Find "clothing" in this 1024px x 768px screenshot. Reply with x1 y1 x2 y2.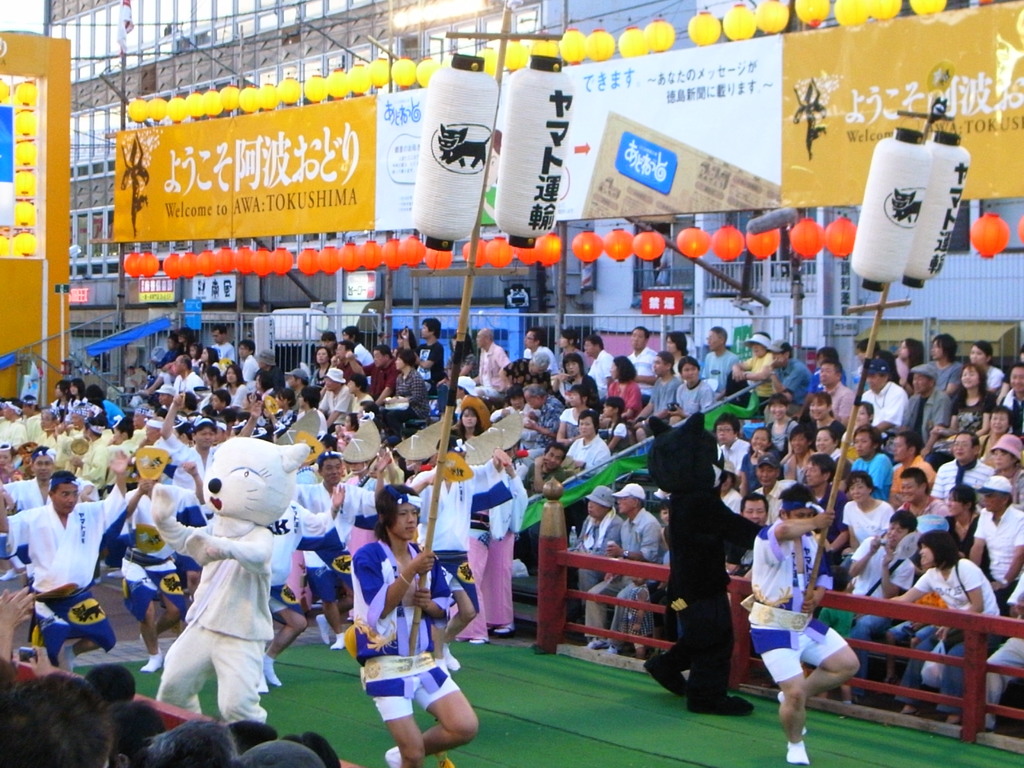
475 344 525 399.
